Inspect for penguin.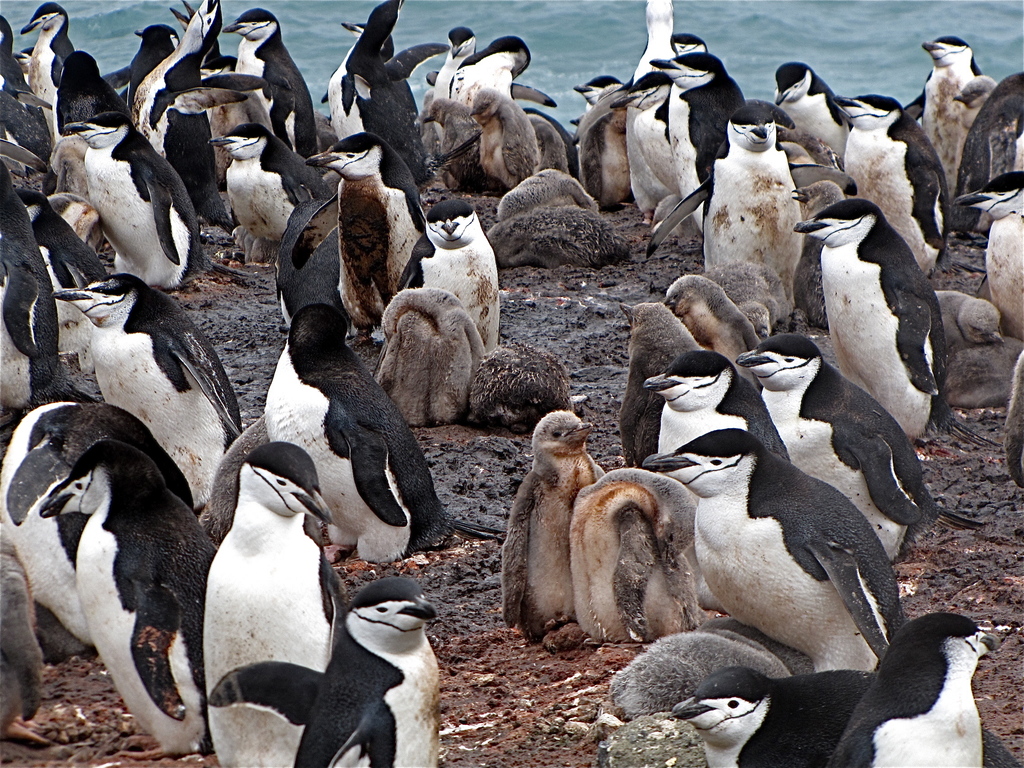
Inspection: 826,613,1019,767.
